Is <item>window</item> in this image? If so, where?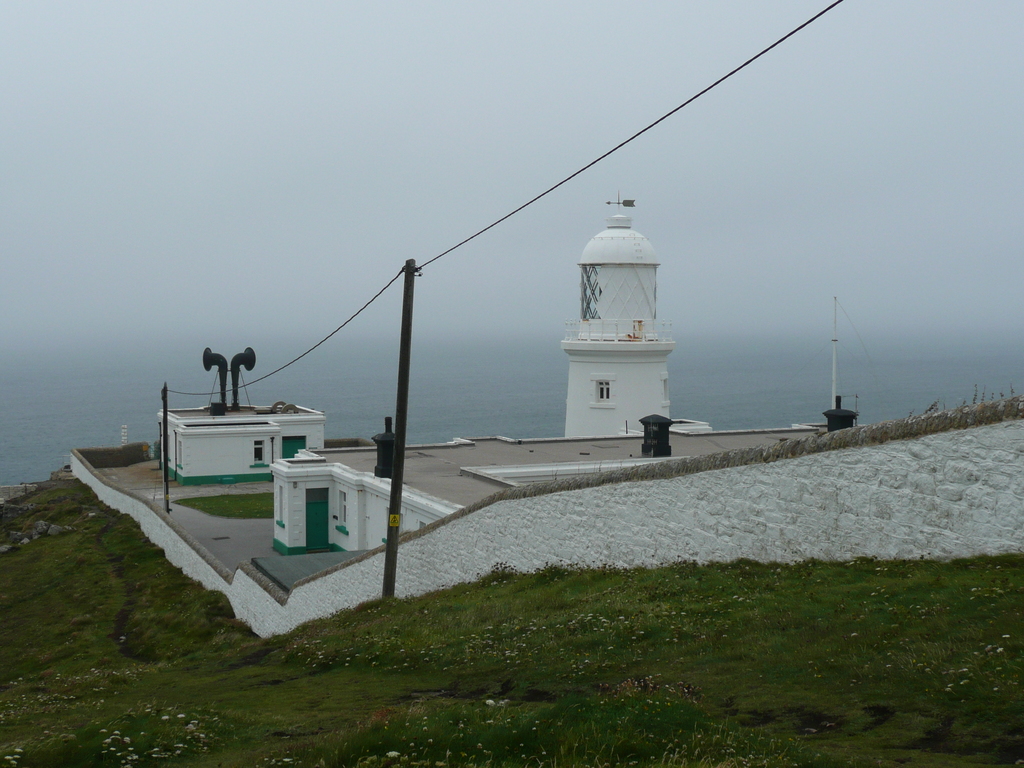
Yes, at left=254, top=442, right=266, bottom=463.
